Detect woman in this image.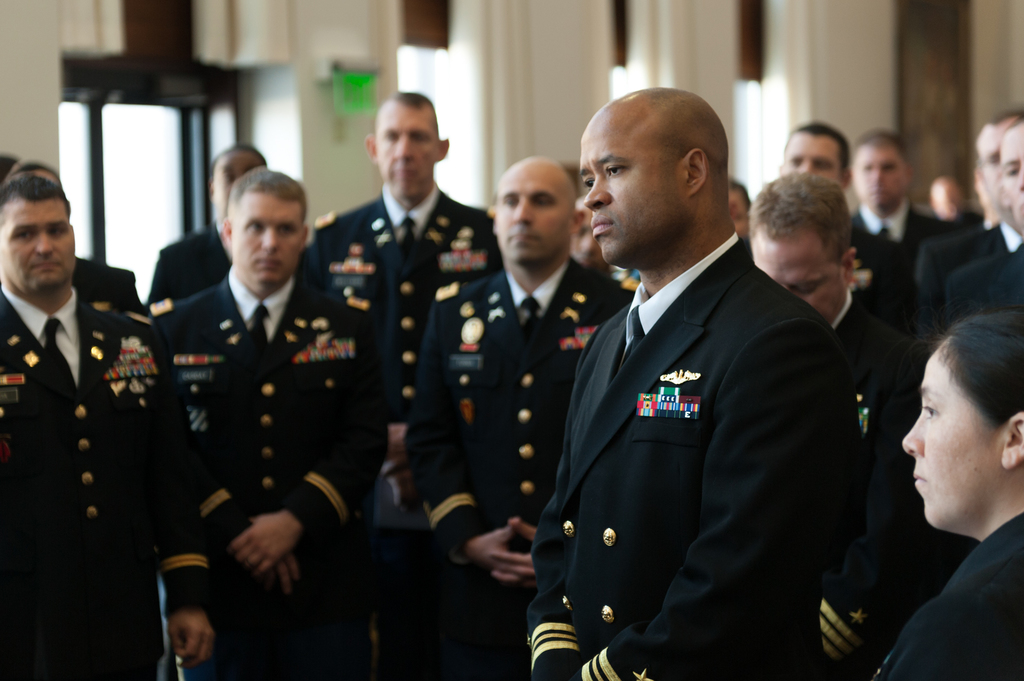
Detection: bbox=[870, 299, 1023, 680].
